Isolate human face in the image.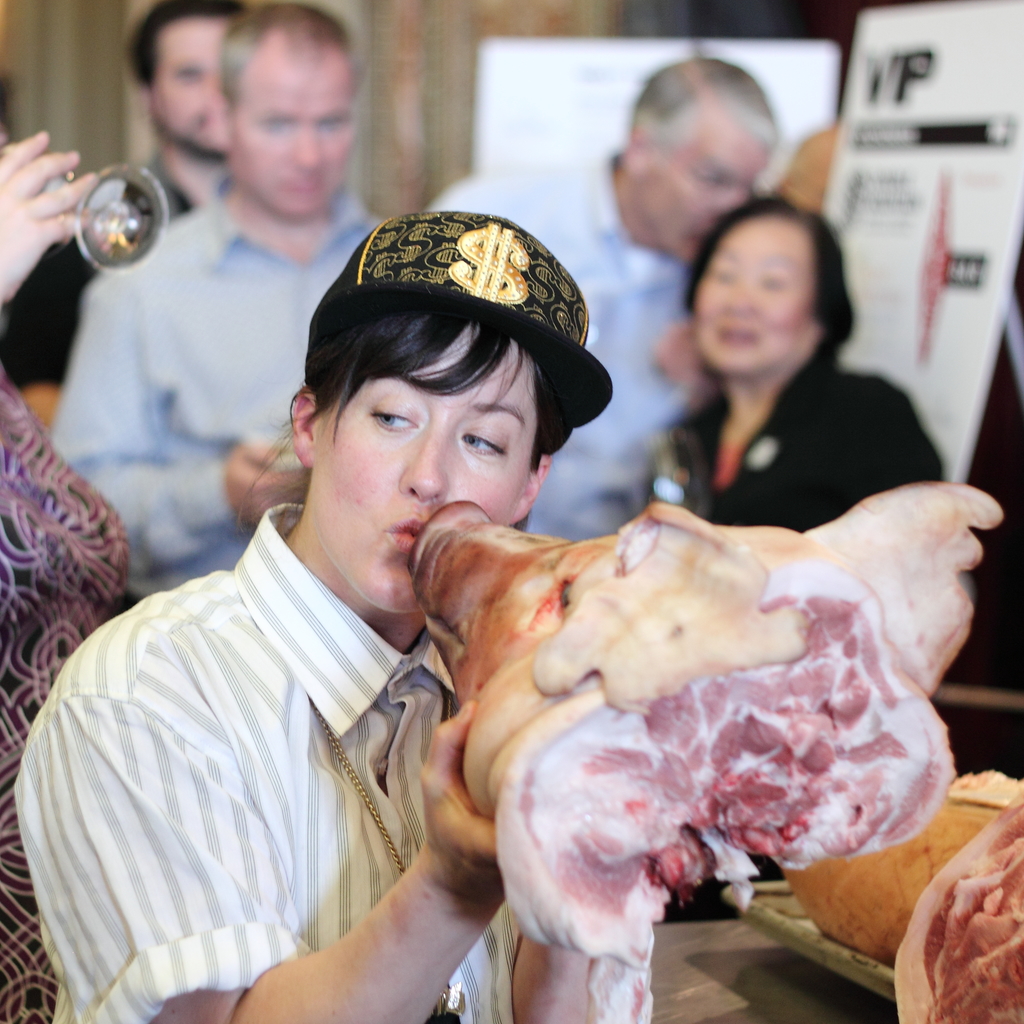
Isolated region: detection(235, 46, 357, 232).
